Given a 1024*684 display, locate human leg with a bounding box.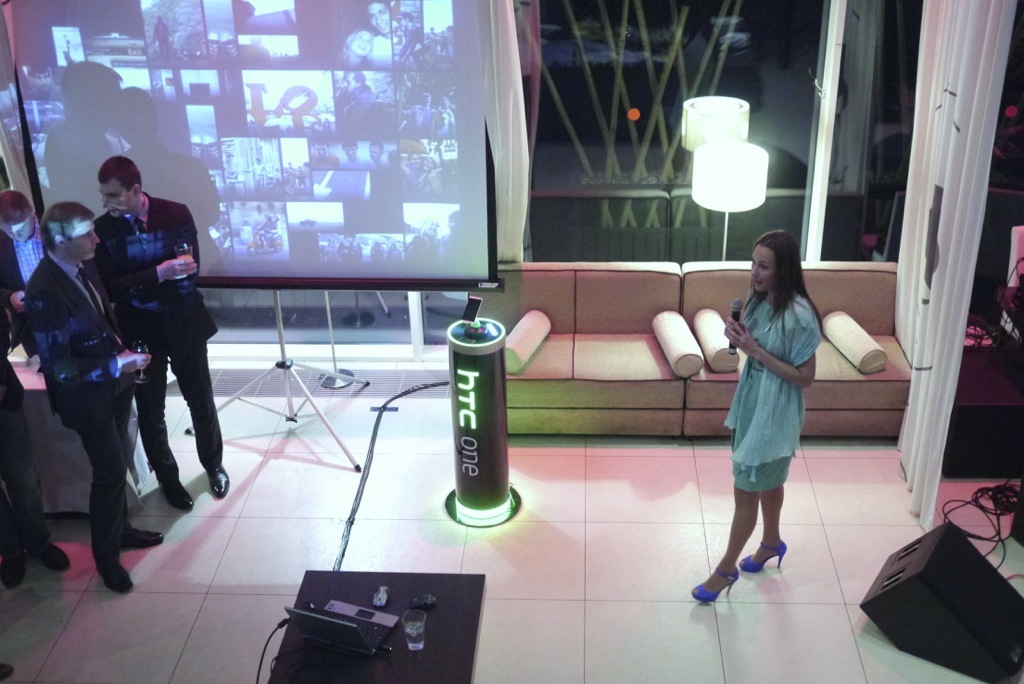
Located: 60, 385, 132, 593.
